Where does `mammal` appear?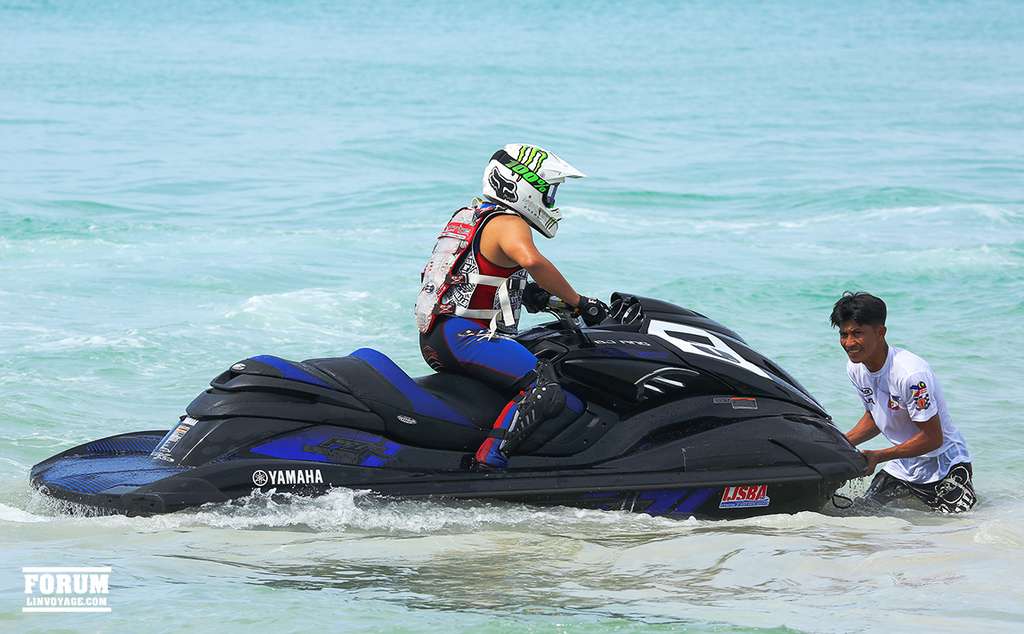
Appears at {"left": 411, "top": 142, "right": 610, "bottom": 470}.
